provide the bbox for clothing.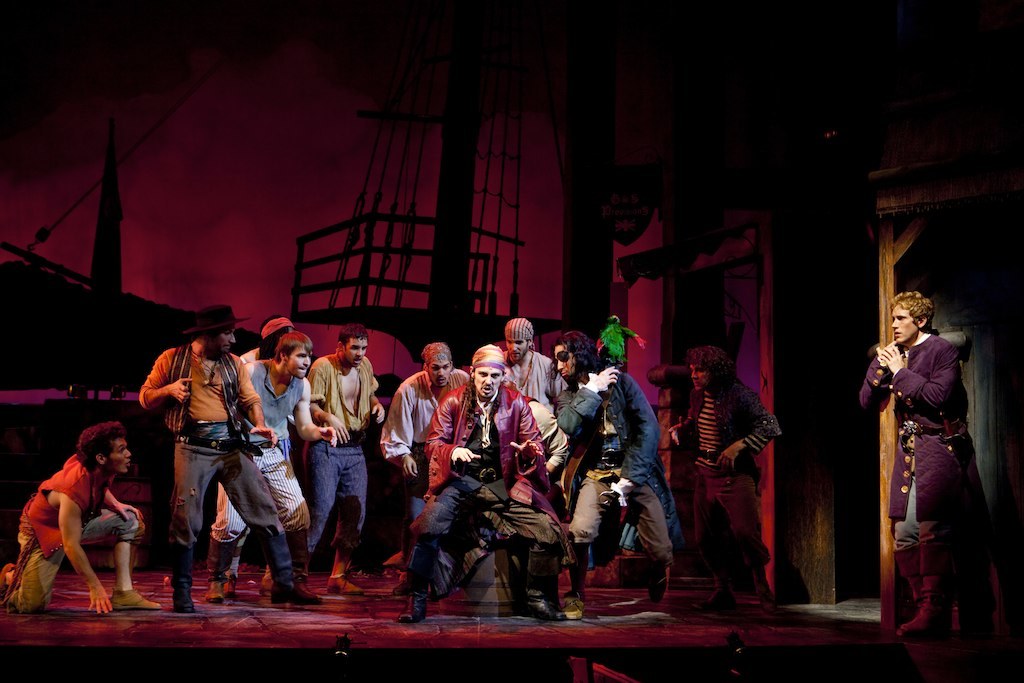
BBox(247, 356, 309, 550).
